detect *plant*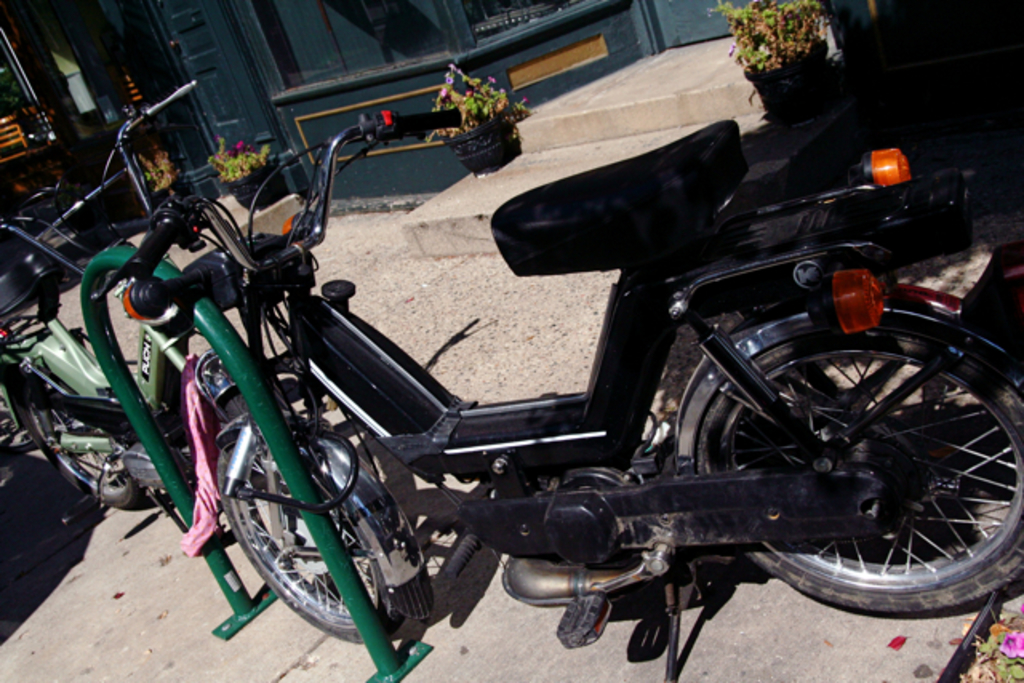
[198,134,277,186]
